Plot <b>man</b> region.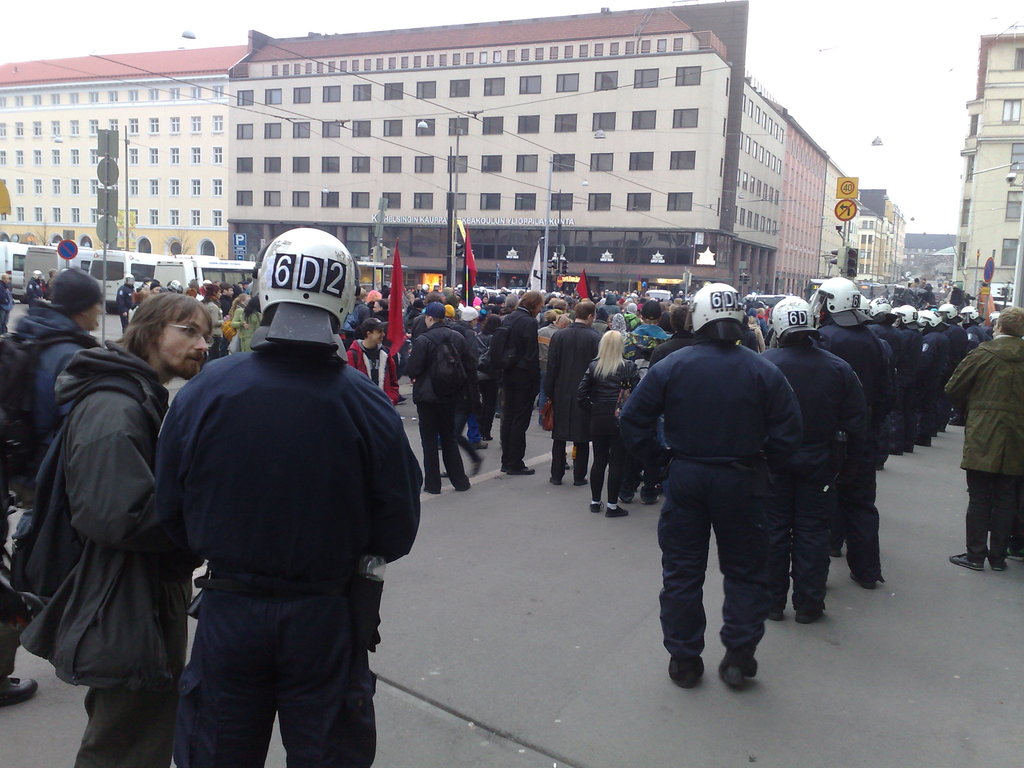
Plotted at region(0, 262, 119, 495).
